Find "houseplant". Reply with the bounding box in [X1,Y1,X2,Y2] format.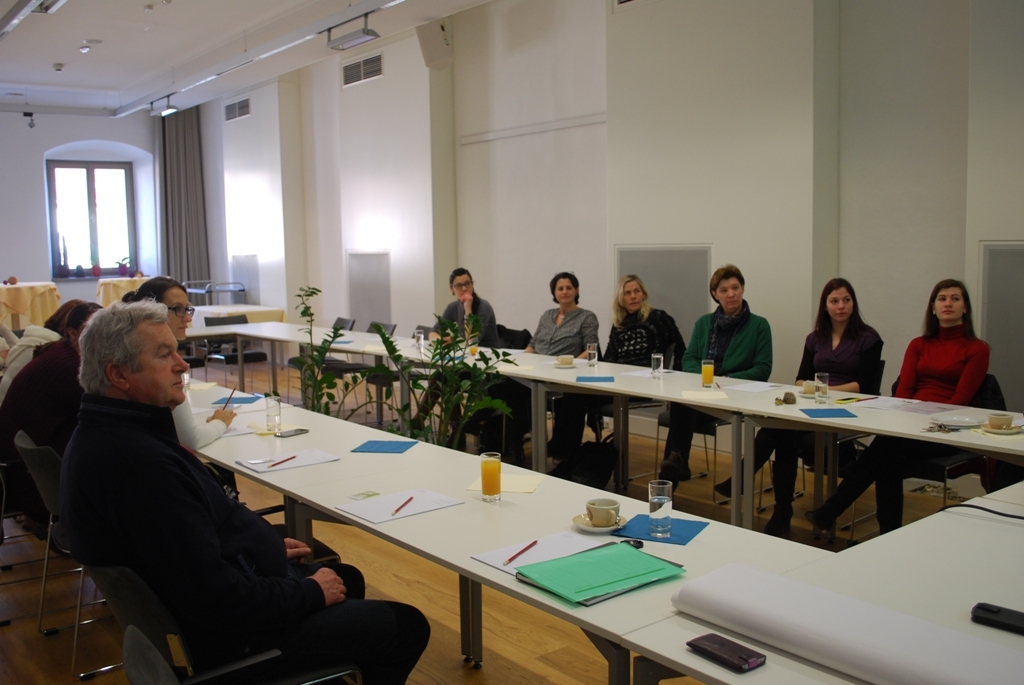
[293,287,398,423].
